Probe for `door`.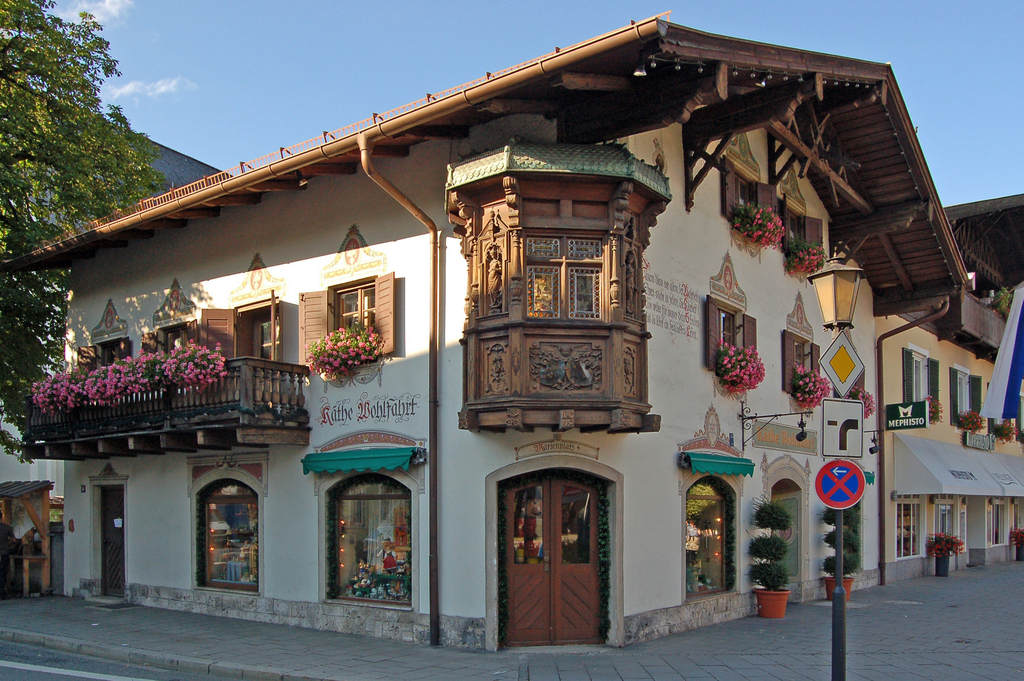
Probe result: [104,488,125,598].
